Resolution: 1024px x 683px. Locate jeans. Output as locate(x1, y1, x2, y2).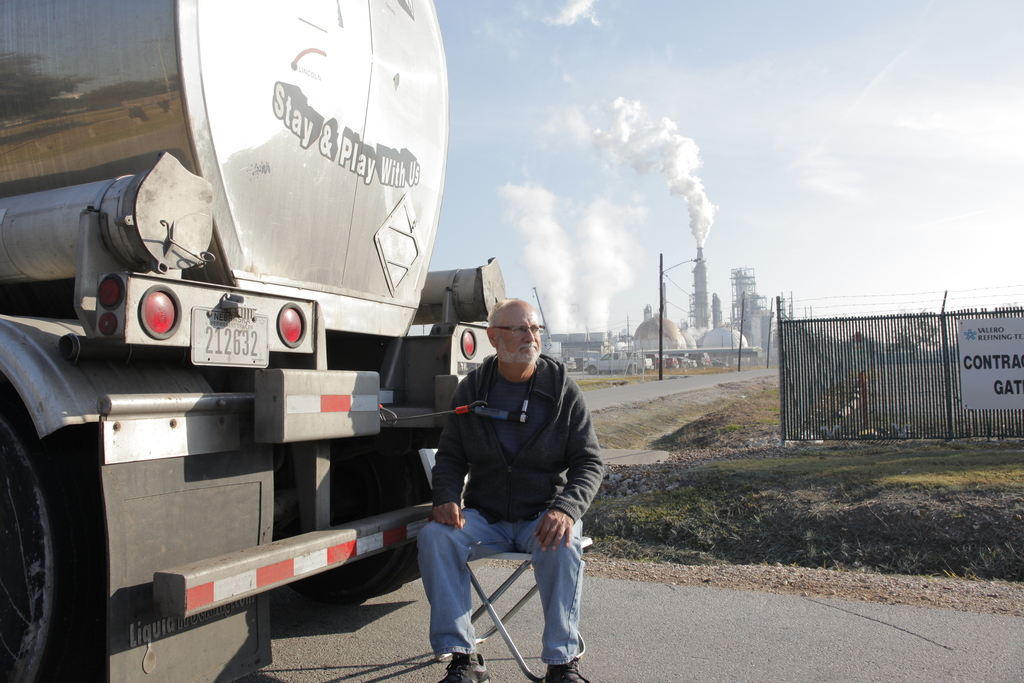
locate(449, 508, 582, 661).
